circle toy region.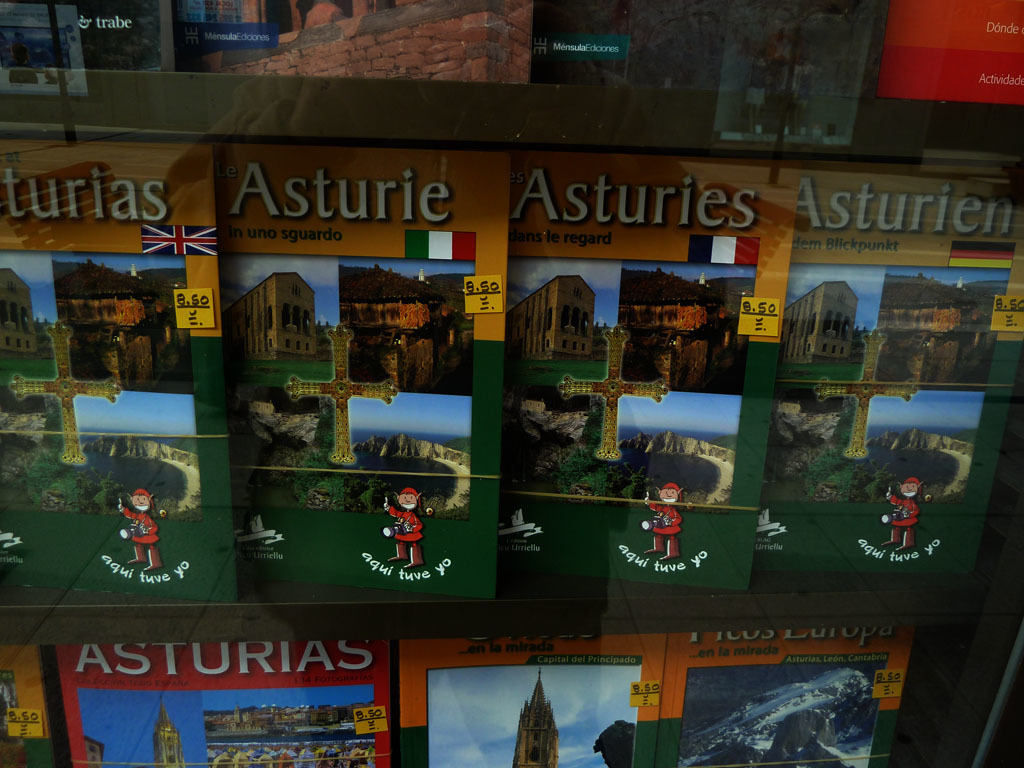
Region: [left=115, top=489, right=167, bottom=575].
